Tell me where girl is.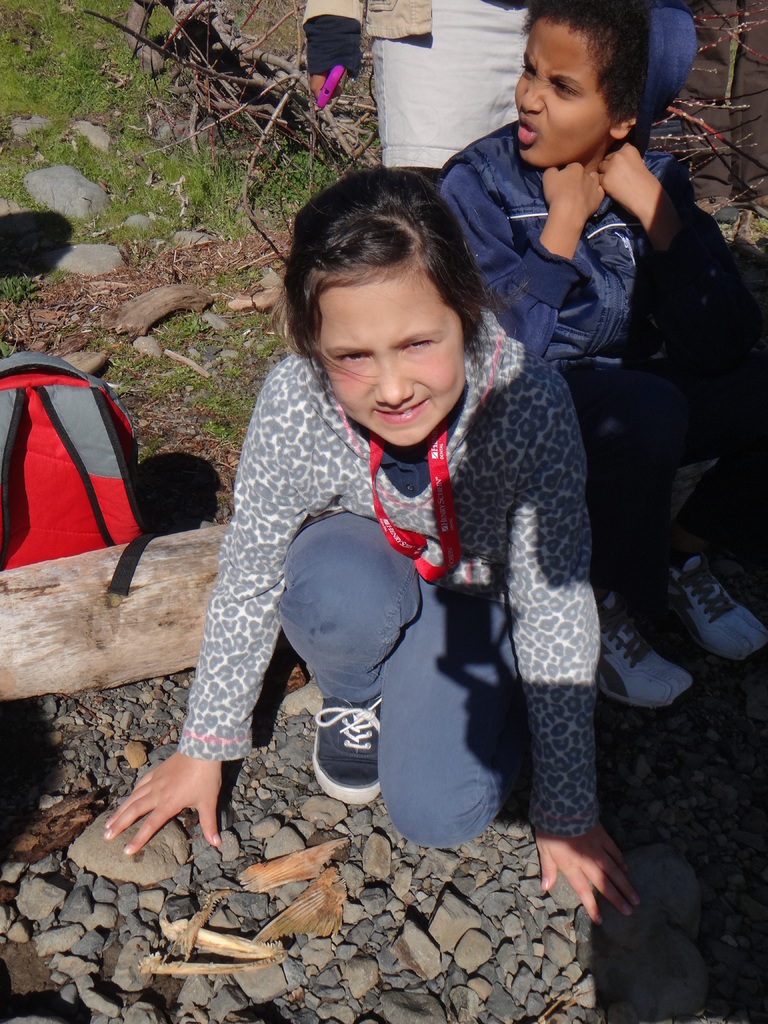
girl is at [98,165,642,931].
